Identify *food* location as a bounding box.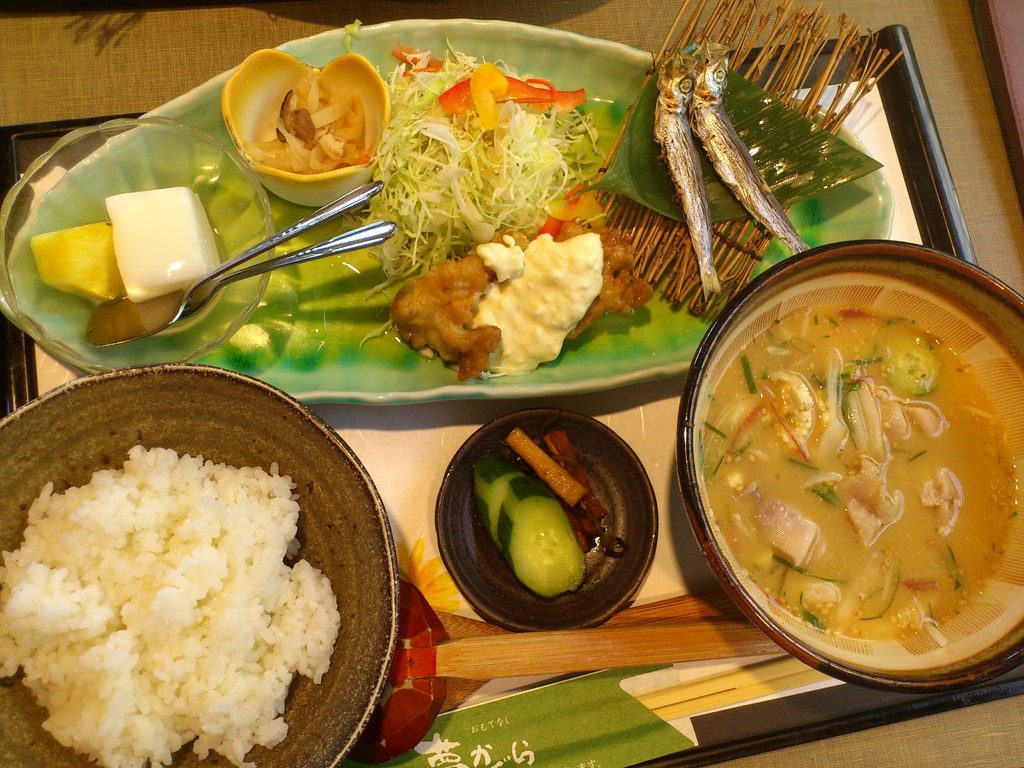
box(29, 221, 121, 301).
